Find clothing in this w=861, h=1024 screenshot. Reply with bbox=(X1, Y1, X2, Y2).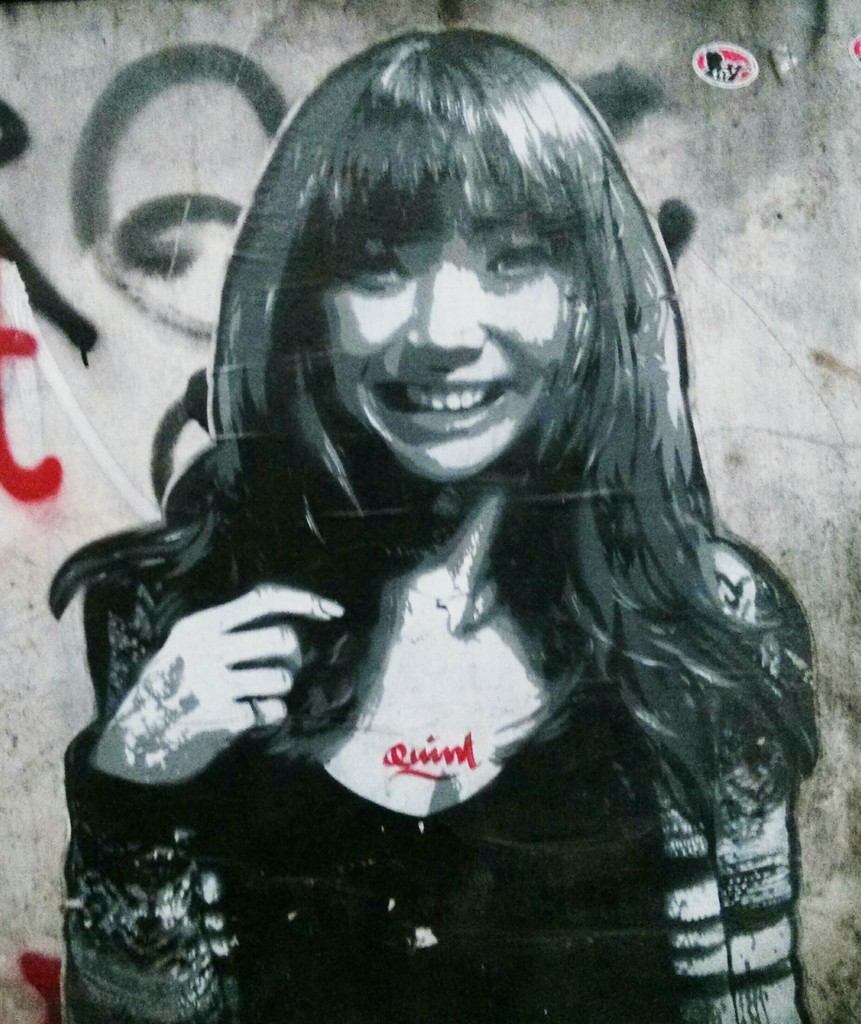
bbox=(36, 523, 802, 995).
